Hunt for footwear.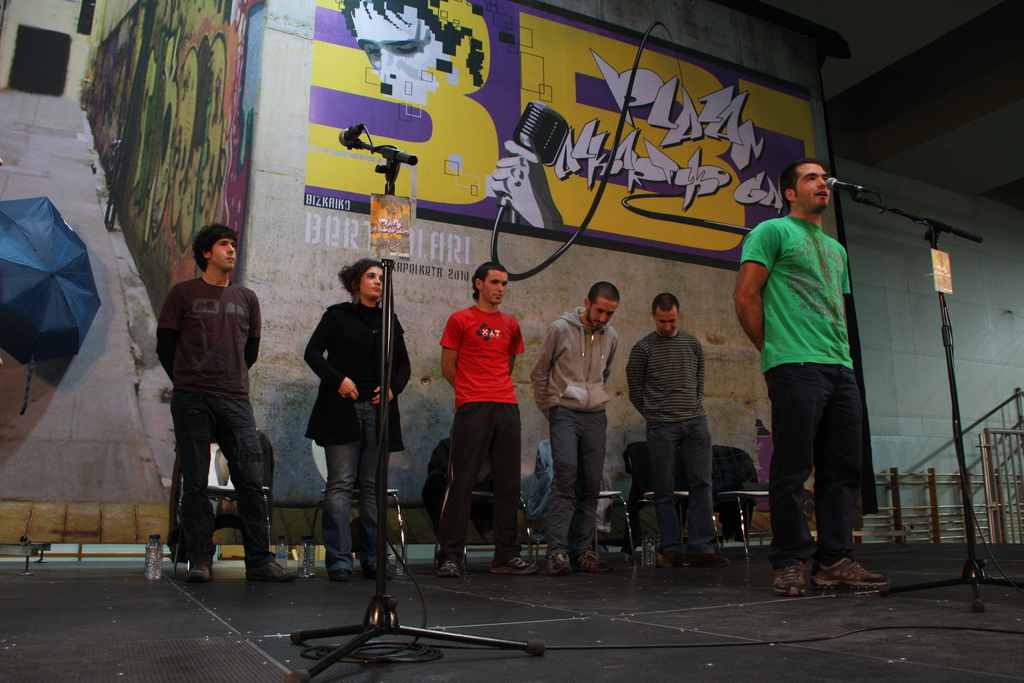
Hunted down at select_region(245, 562, 299, 582).
